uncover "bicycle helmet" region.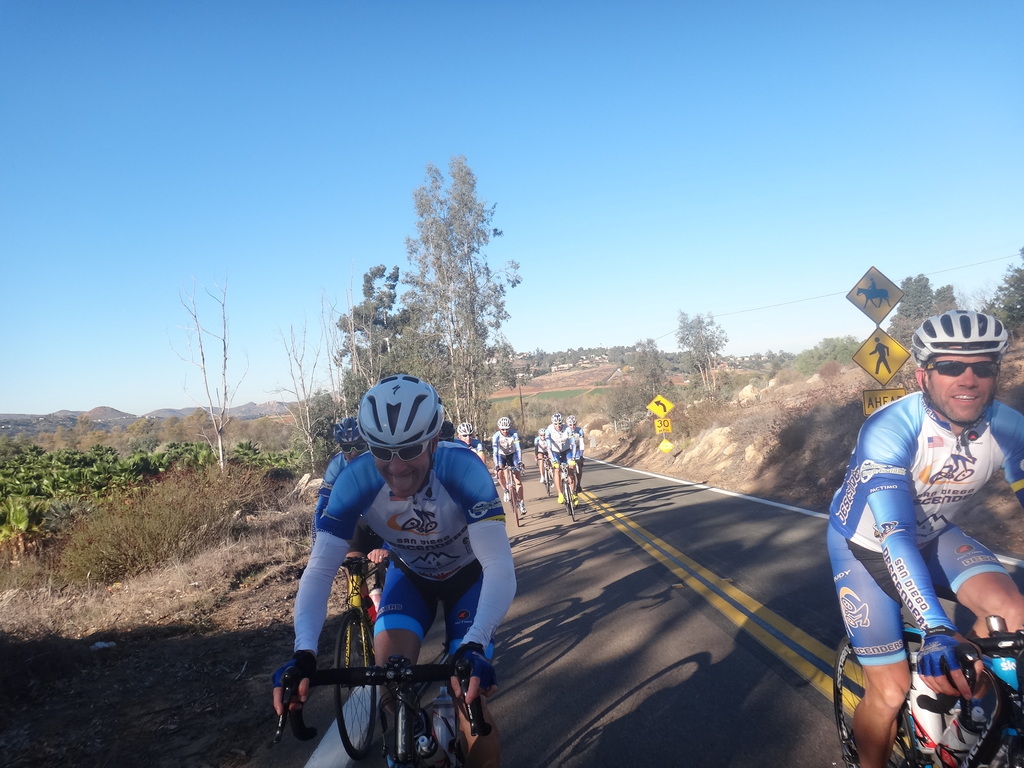
Uncovered: locate(499, 416, 509, 431).
